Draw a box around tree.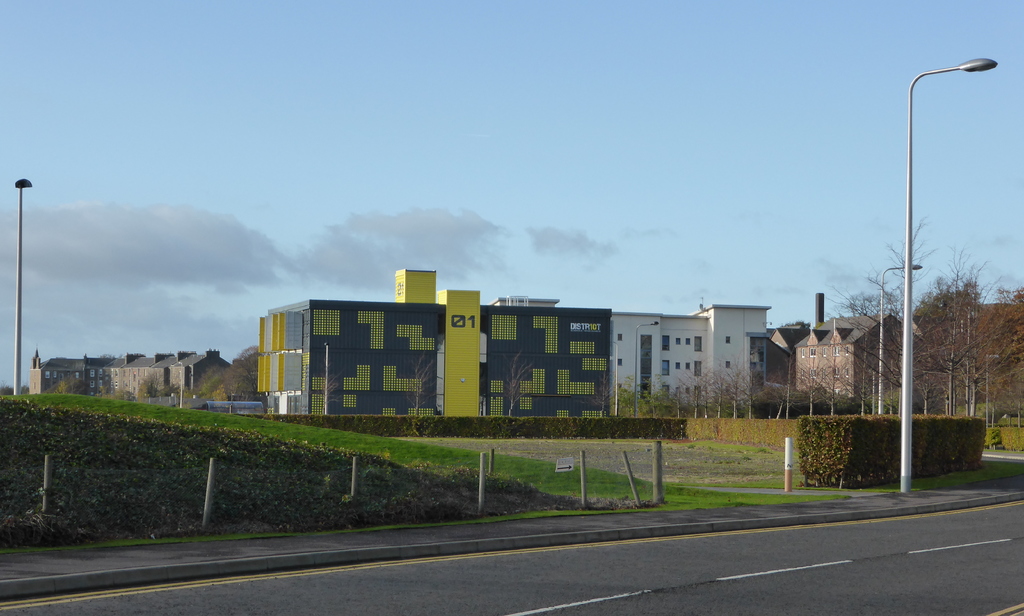
<box>138,368,163,403</box>.
